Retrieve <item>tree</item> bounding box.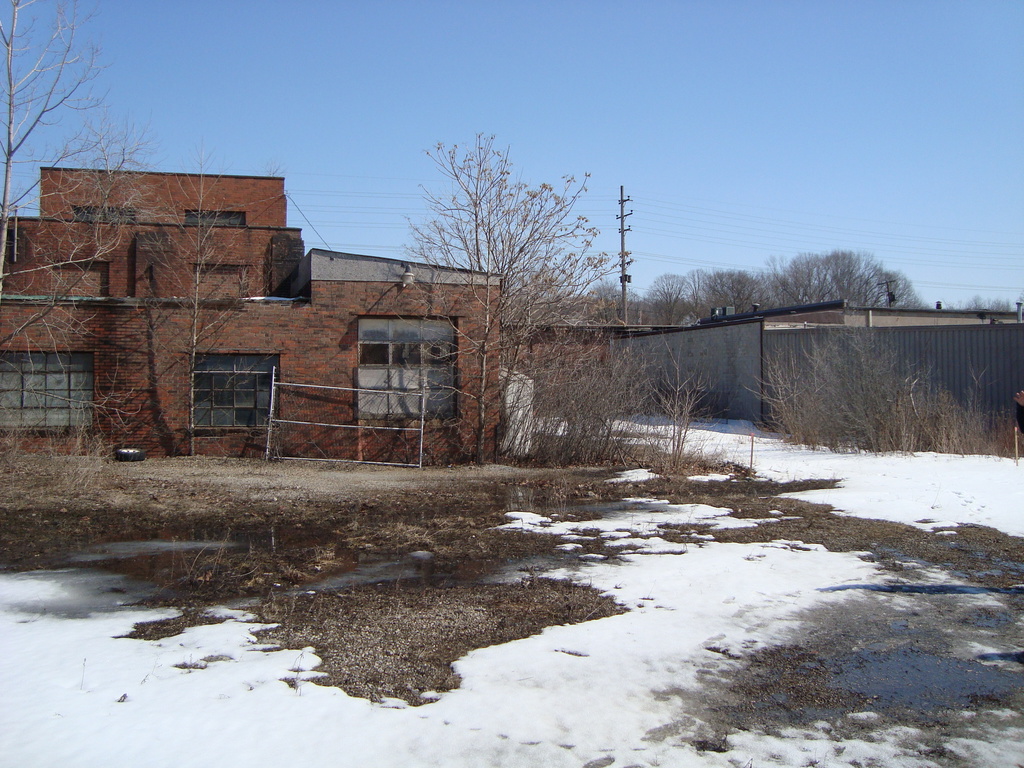
Bounding box: (left=138, top=140, right=266, bottom=455).
